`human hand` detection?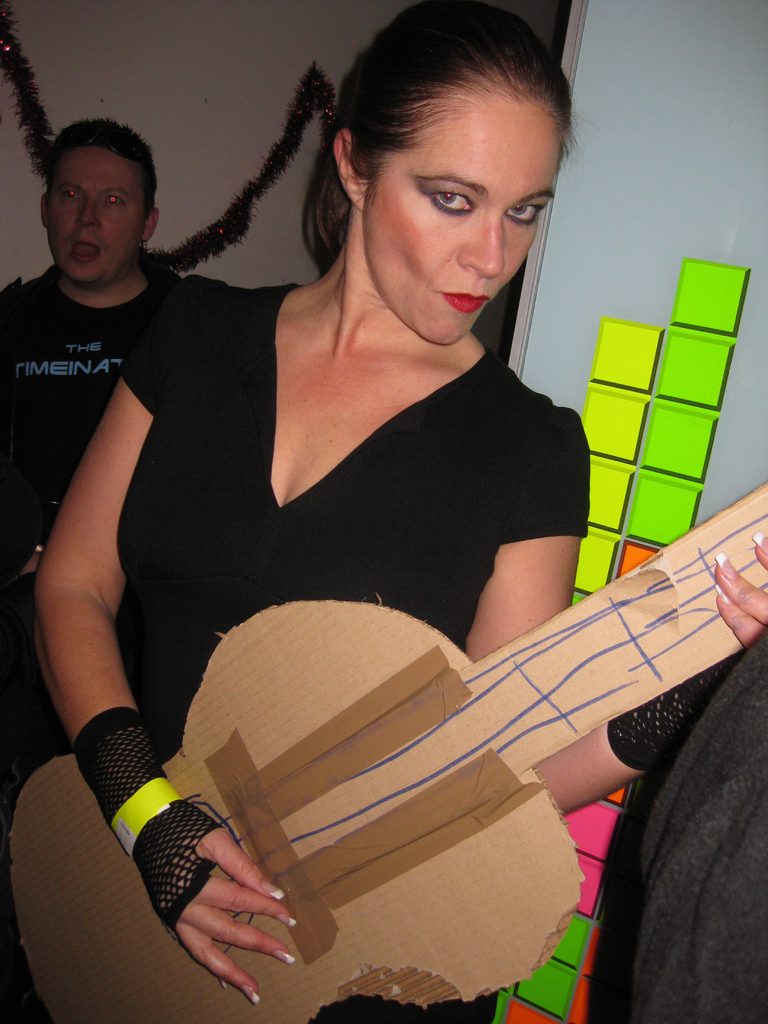
x1=145 y1=811 x2=298 y2=988
